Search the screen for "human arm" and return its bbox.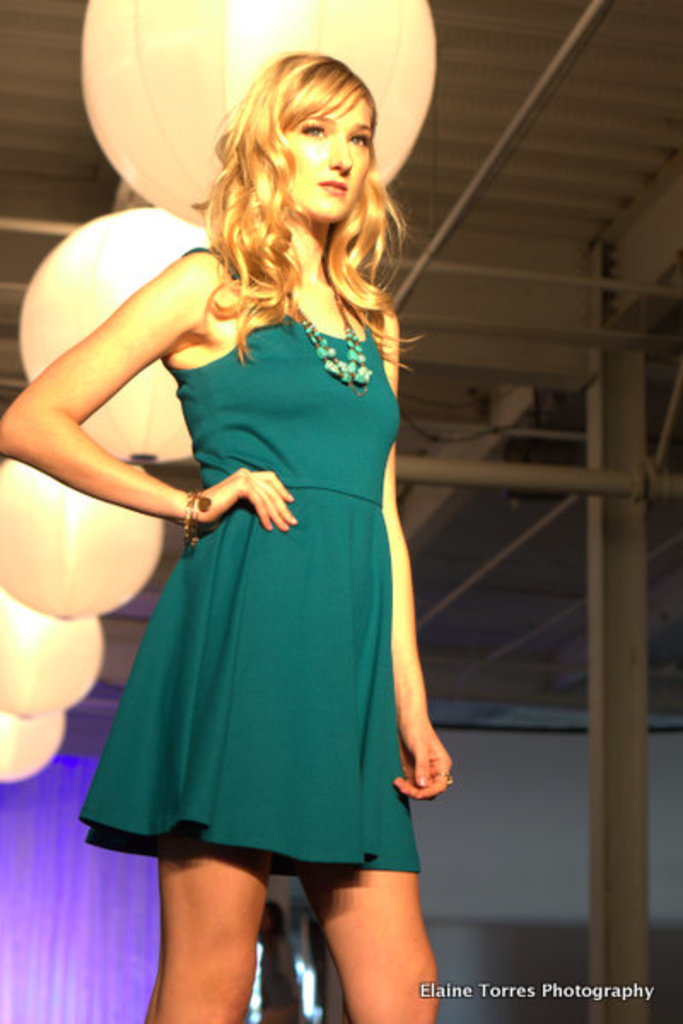
Found: 377, 300, 454, 804.
